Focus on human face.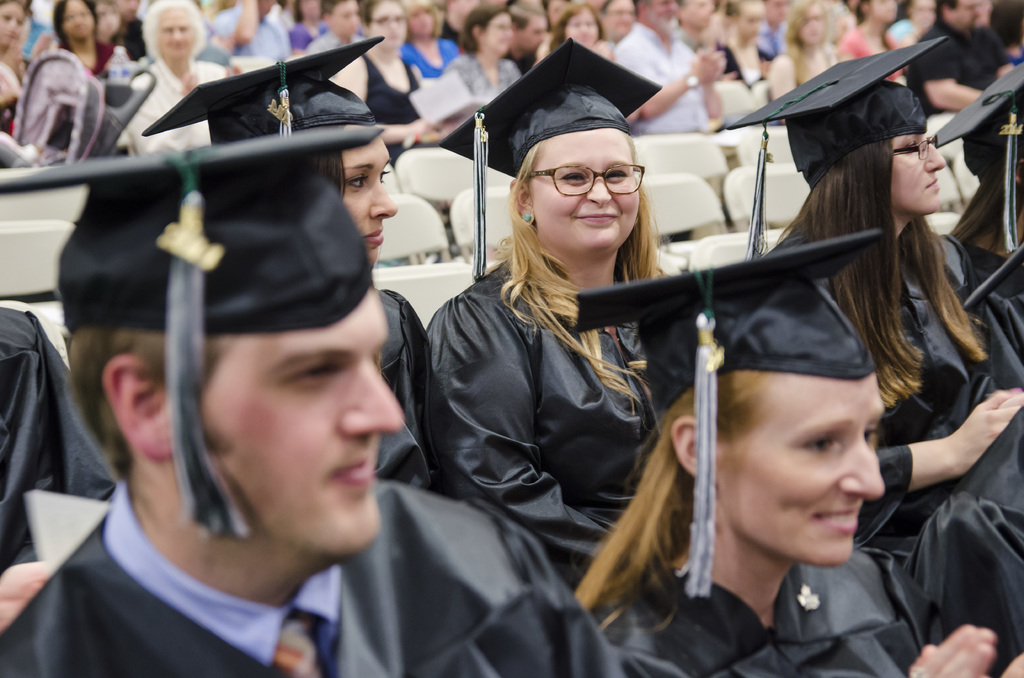
Focused at [left=737, top=0, right=767, bottom=41].
